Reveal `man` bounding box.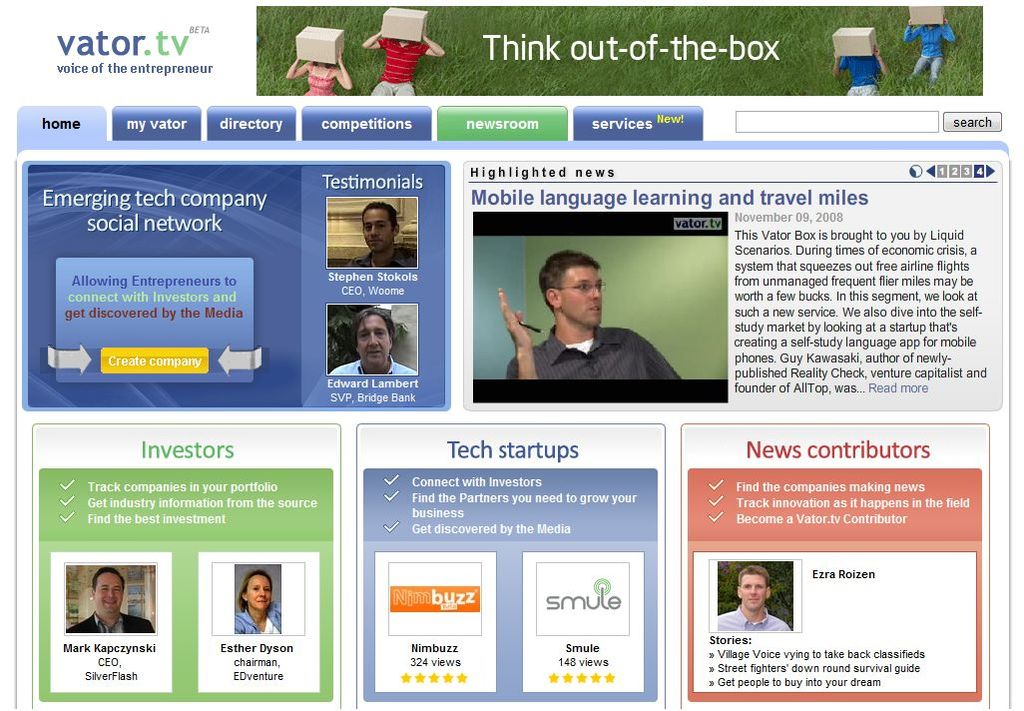
Revealed: bbox=[721, 569, 793, 632].
